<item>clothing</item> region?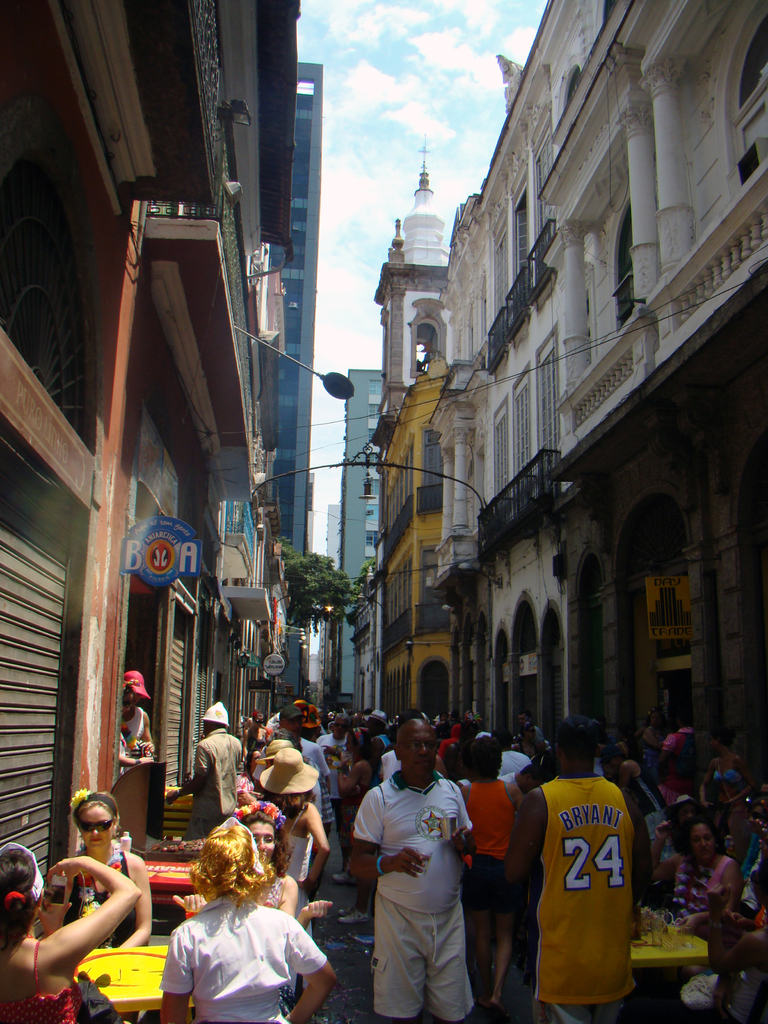
284,797,310,895
